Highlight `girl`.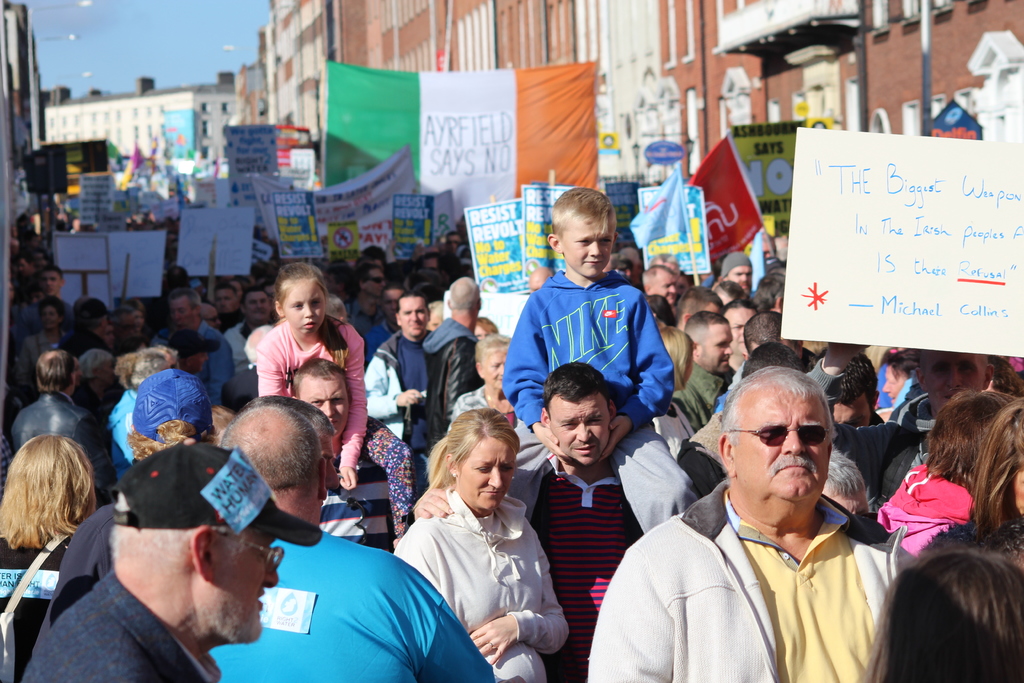
Highlighted region: [x1=255, y1=259, x2=408, y2=538].
